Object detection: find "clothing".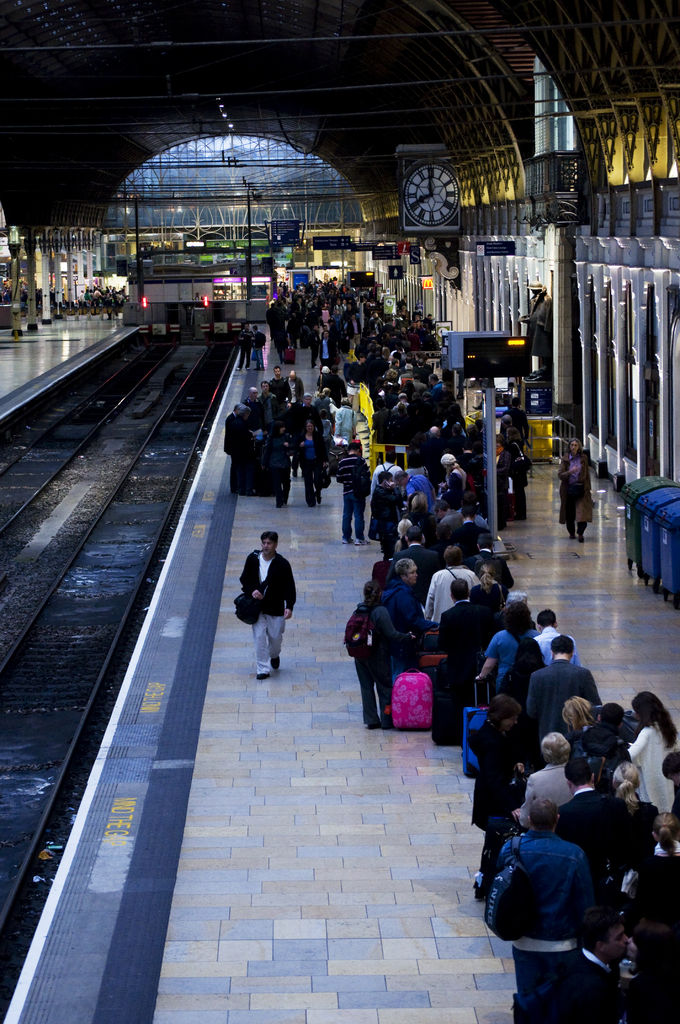
pyautogui.locateOnScreen(250, 324, 266, 376).
